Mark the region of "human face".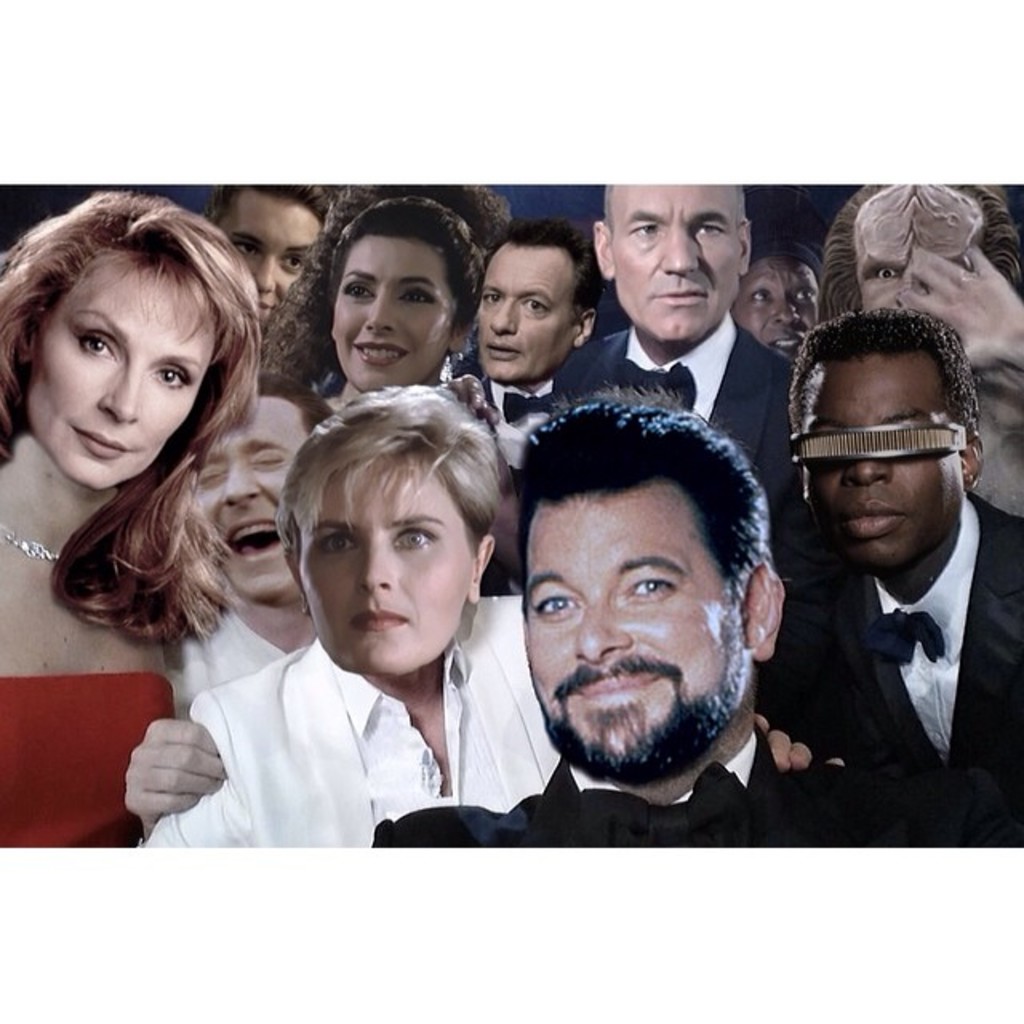
Region: (x1=738, y1=243, x2=829, y2=362).
